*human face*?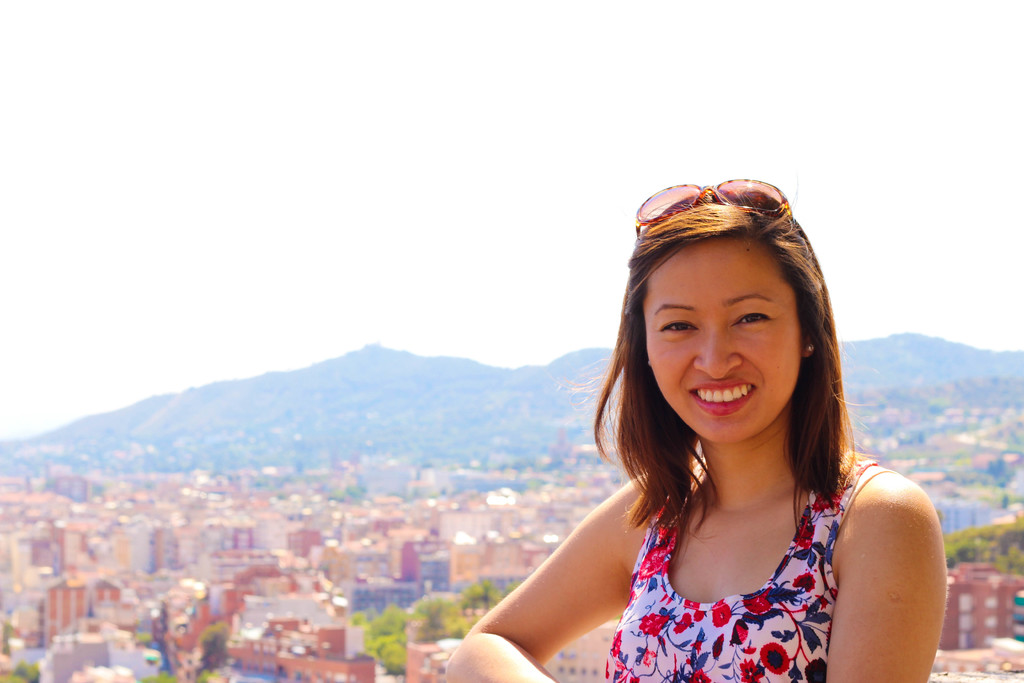
box(646, 235, 803, 440)
